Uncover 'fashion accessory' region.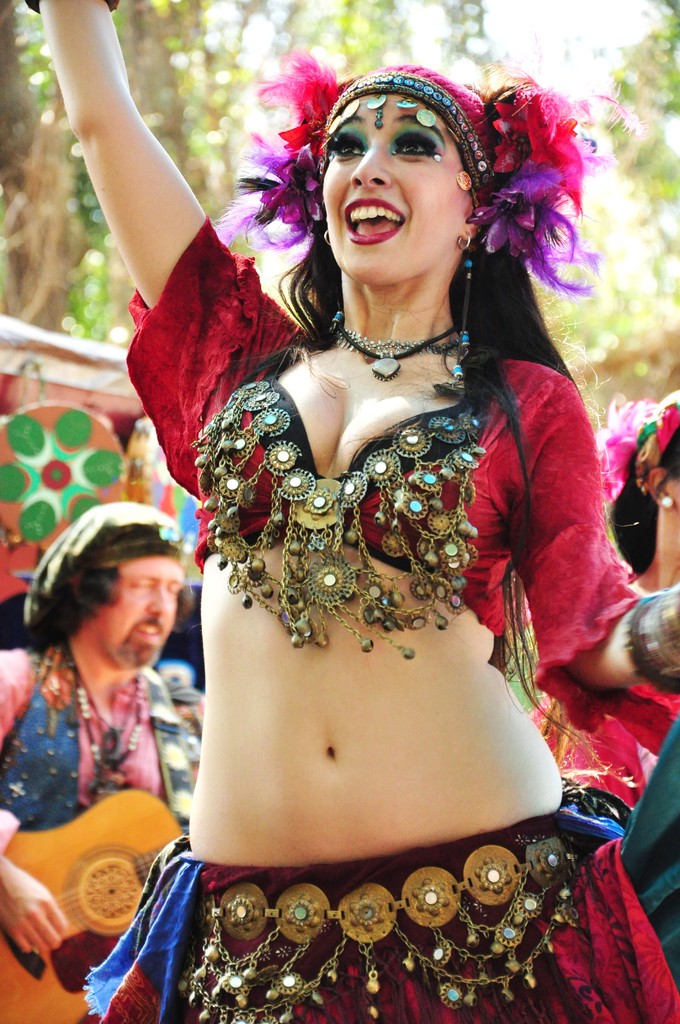
Uncovered: [21,0,119,13].
